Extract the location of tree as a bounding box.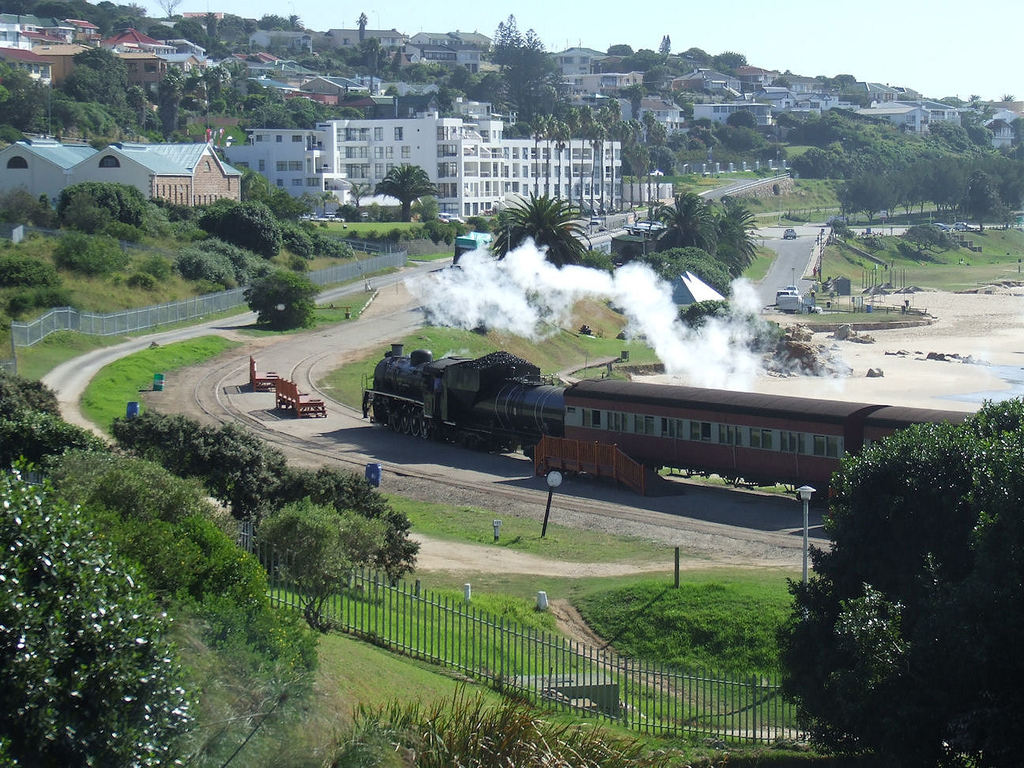
left=214, top=198, right=282, bottom=254.
